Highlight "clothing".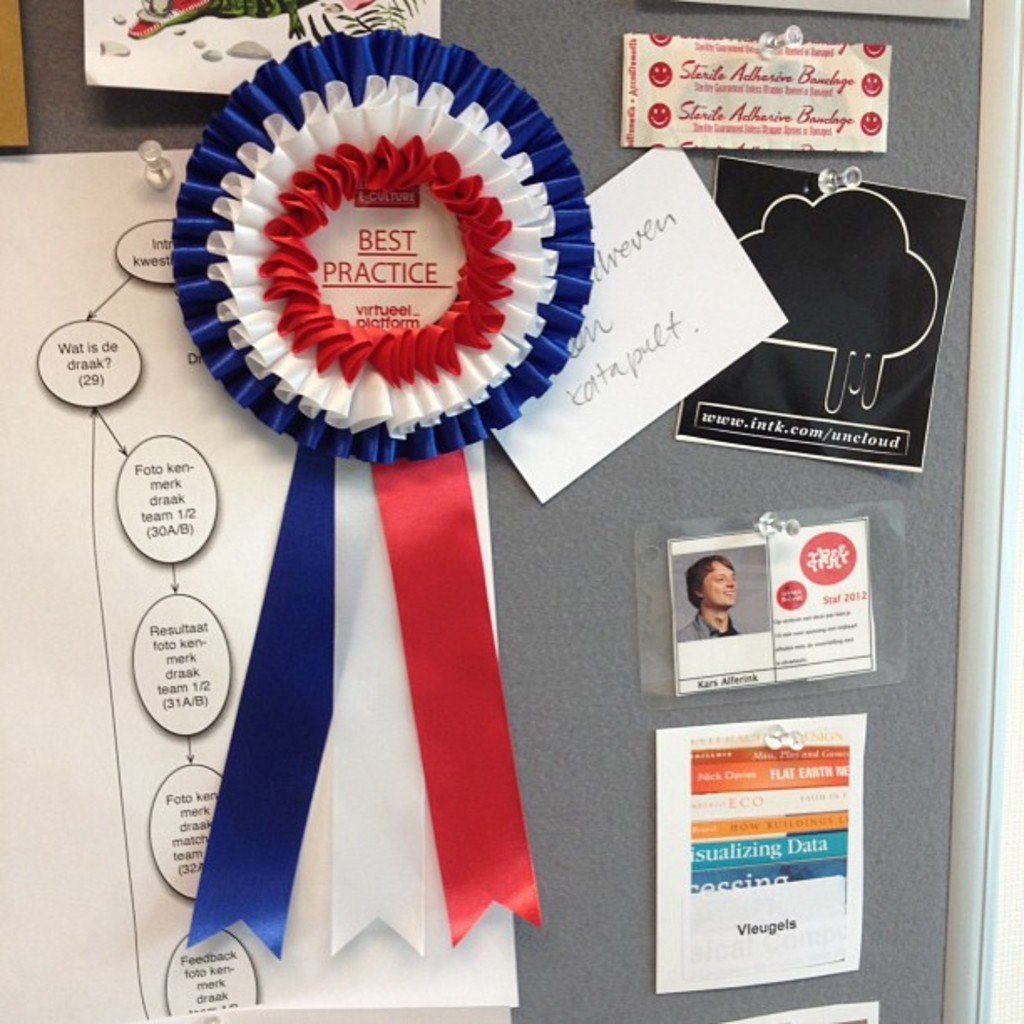
Highlighted region: BBox(673, 602, 748, 648).
